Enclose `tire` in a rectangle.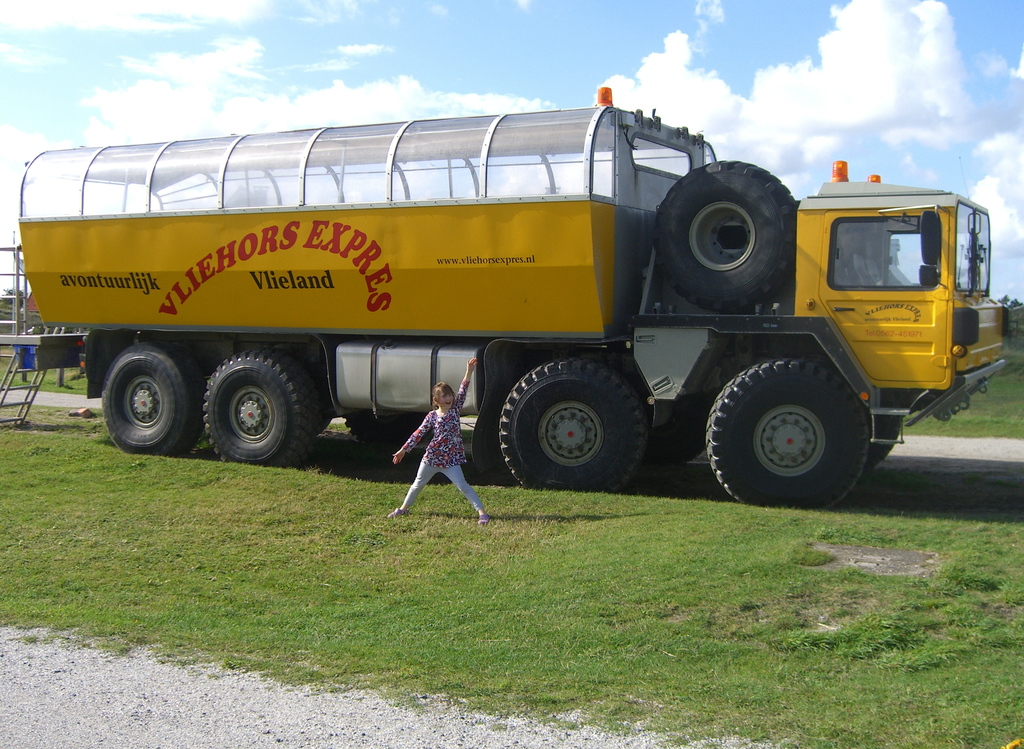
(x1=709, y1=358, x2=865, y2=515).
